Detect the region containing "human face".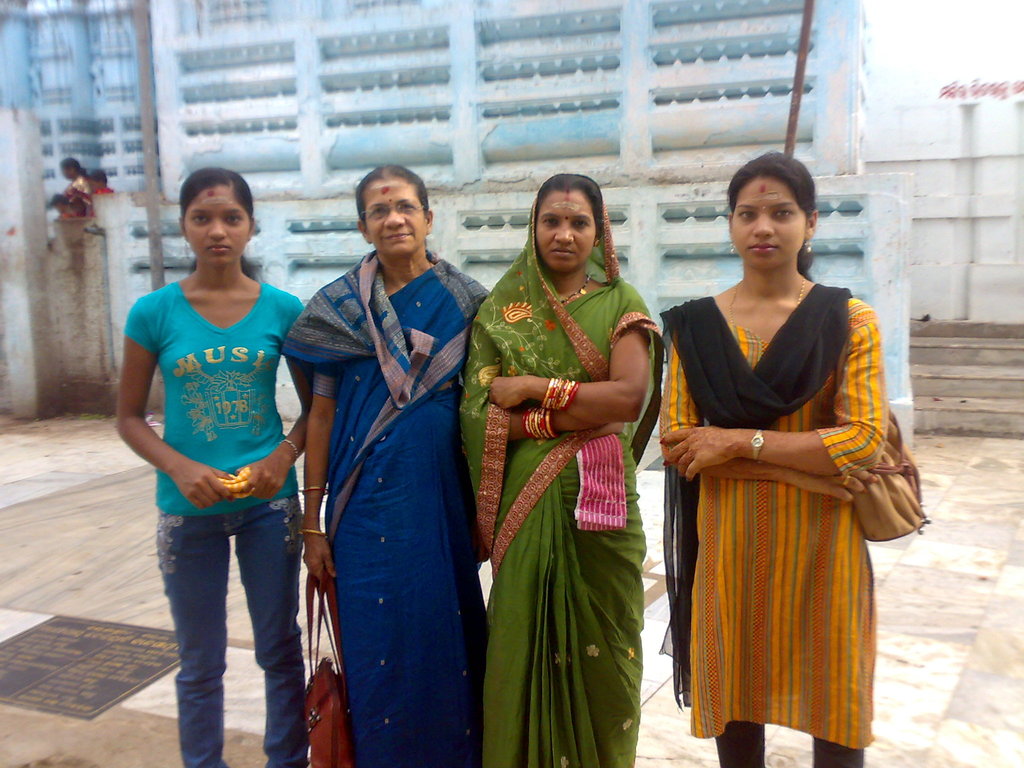
[185, 186, 251, 262].
